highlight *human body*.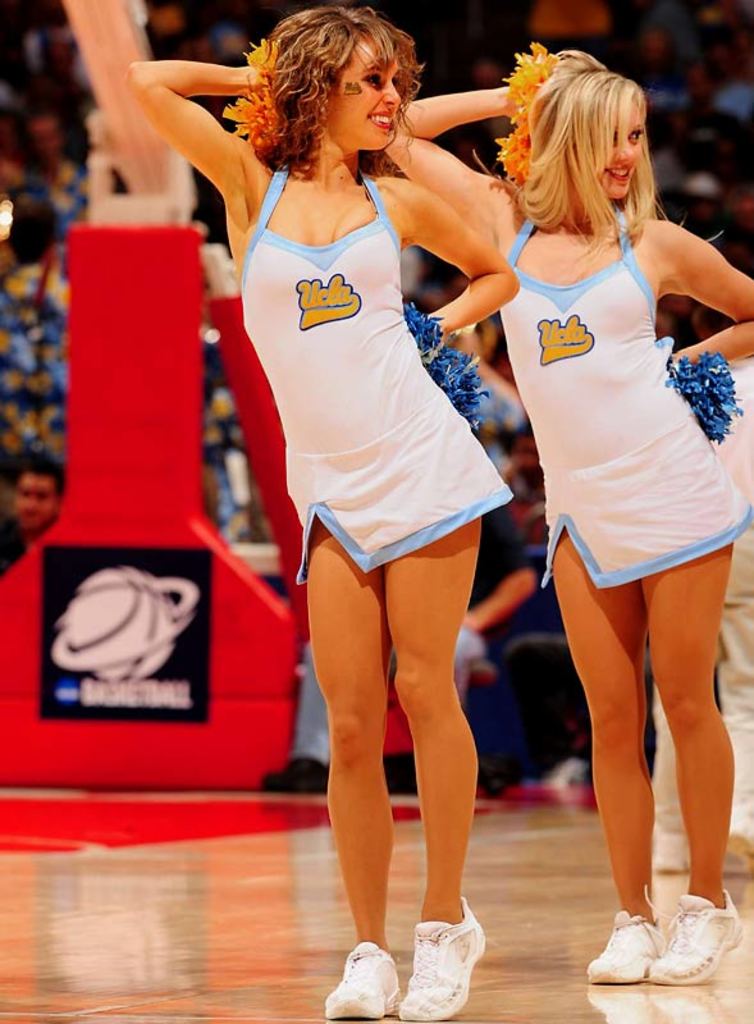
Highlighted region: [left=370, top=38, right=753, bottom=996].
